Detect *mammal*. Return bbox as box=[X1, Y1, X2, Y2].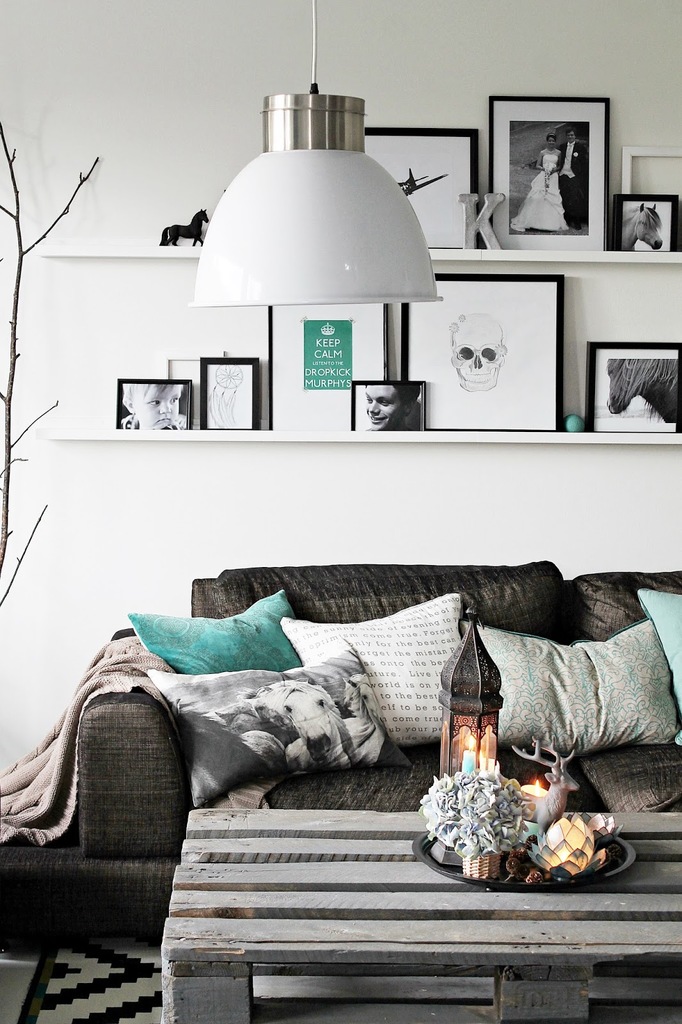
box=[605, 355, 680, 421].
